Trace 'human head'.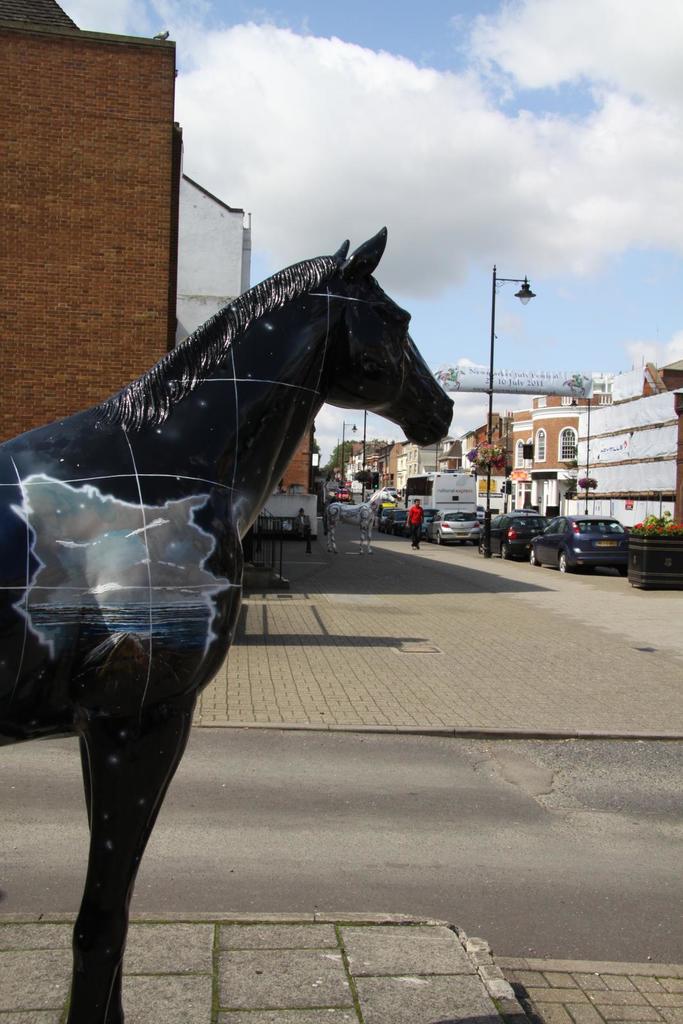
Traced to 406,493,422,510.
